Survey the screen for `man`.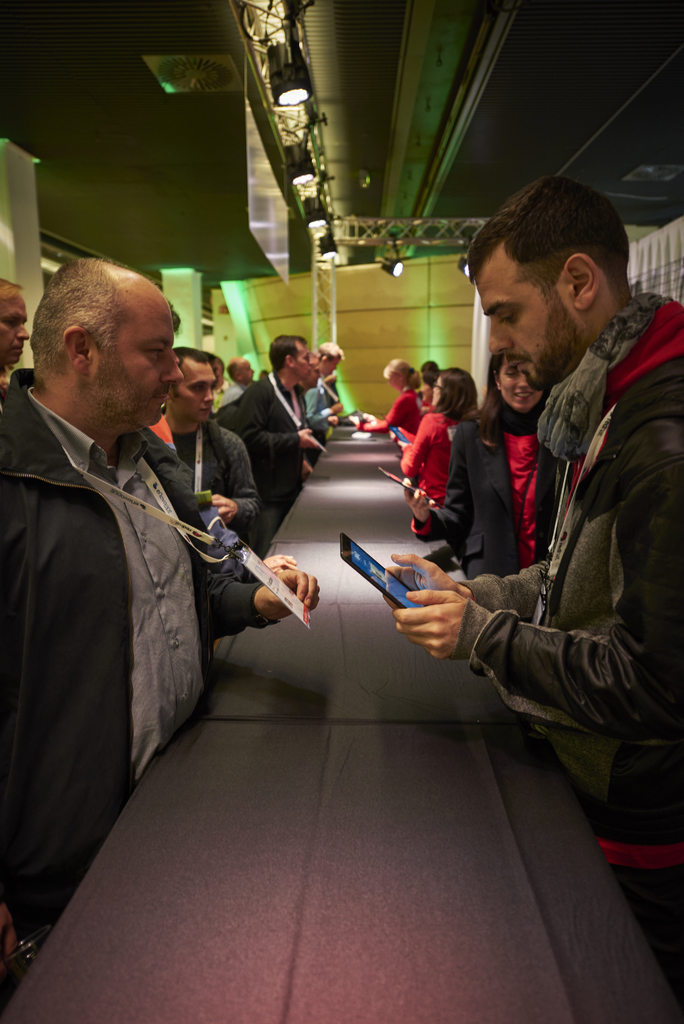
Survey found: box(0, 279, 348, 945).
